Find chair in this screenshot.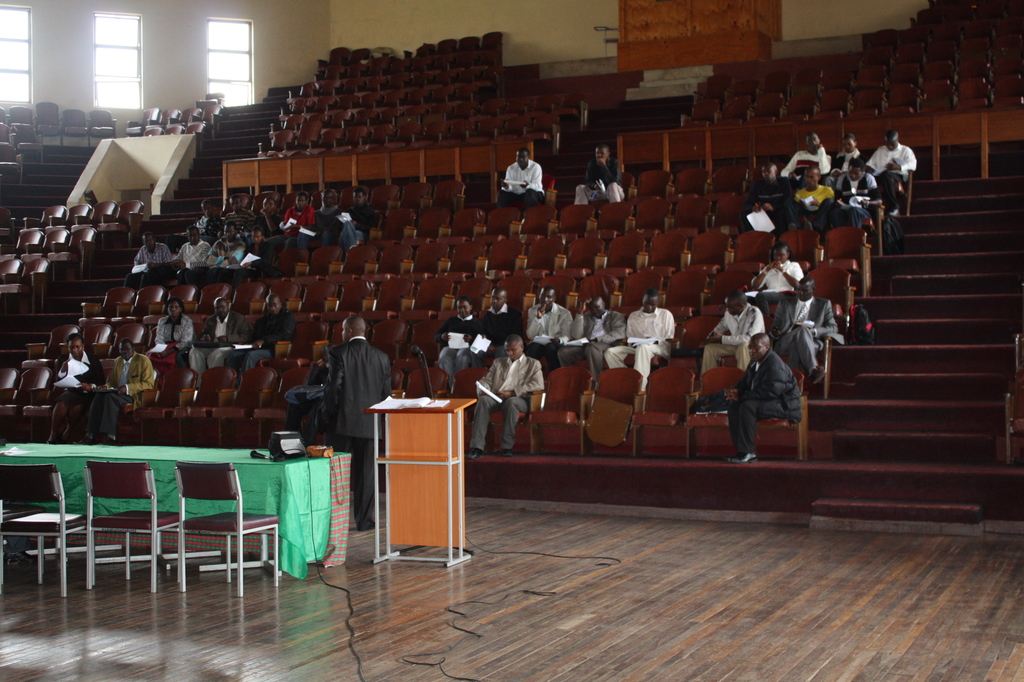
The bounding box for chair is Rect(170, 459, 282, 599).
